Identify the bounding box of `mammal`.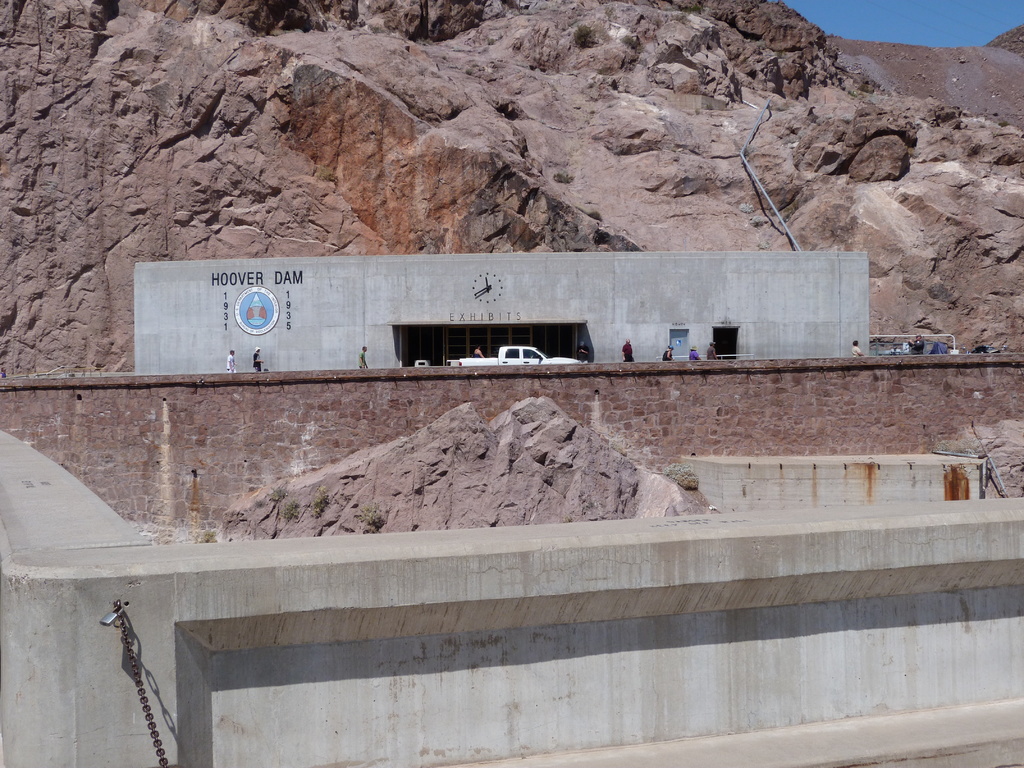
box=[661, 345, 674, 361].
